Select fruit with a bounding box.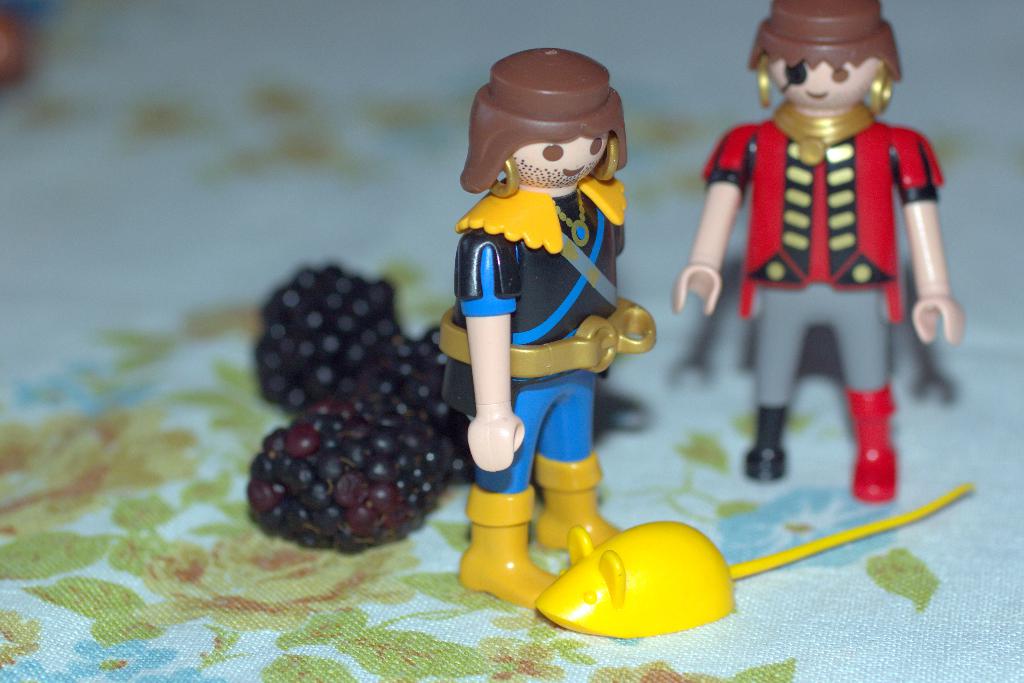
(x1=241, y1=396, x2=466, y2=563).
